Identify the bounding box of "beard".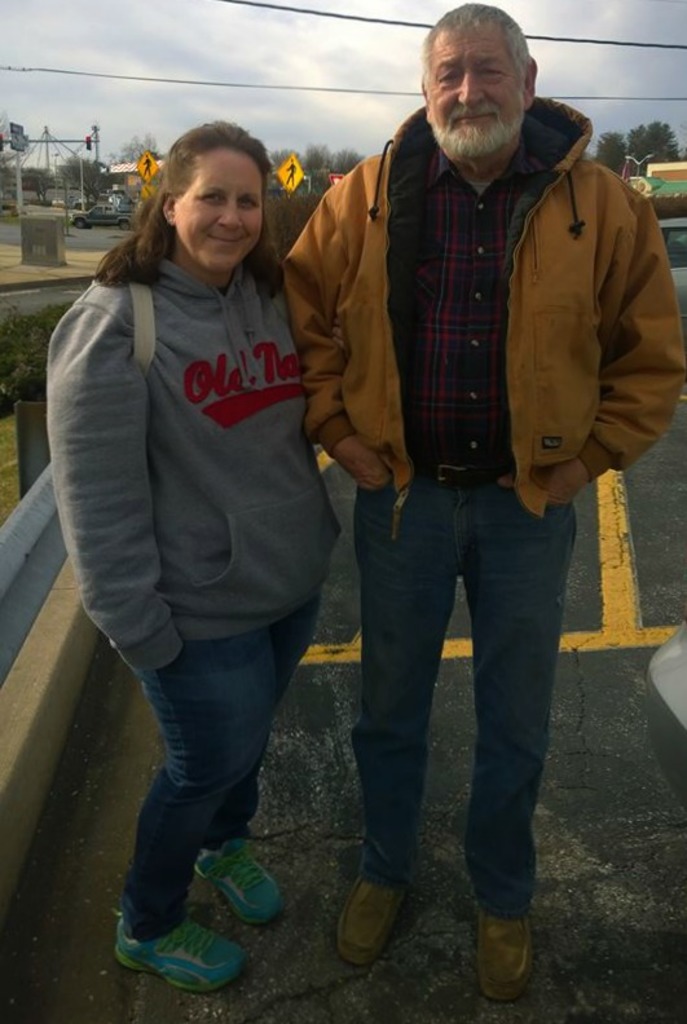
(430, 107, 525, 163).
